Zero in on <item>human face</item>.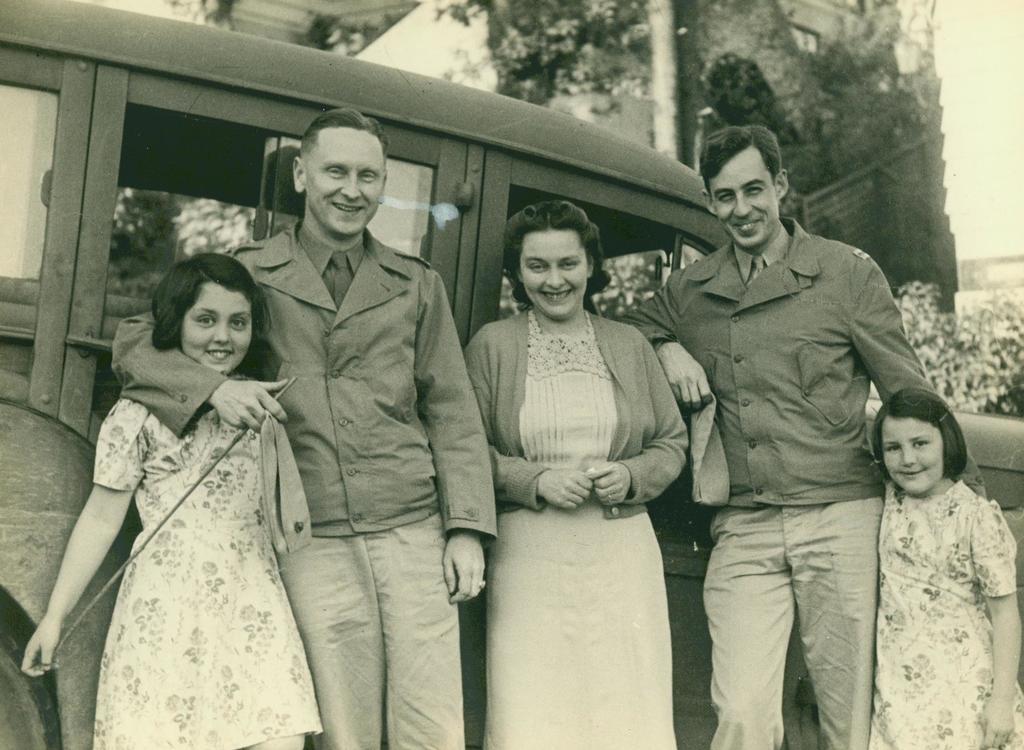
Zeroed in: 710/150/776/246.
